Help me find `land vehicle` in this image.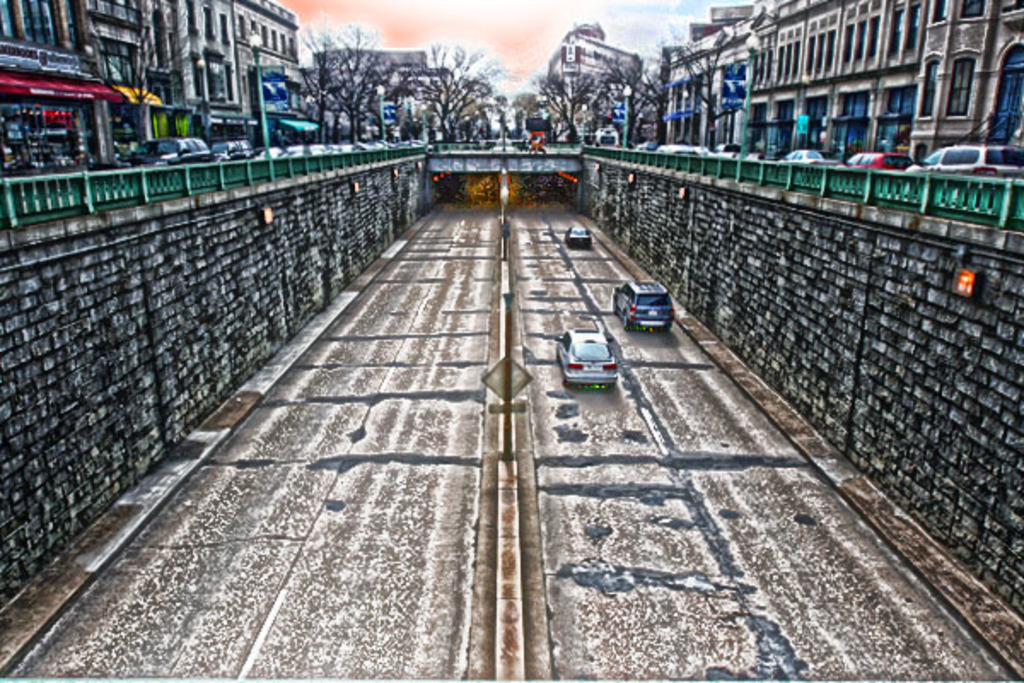
Found it: (558,324,628,393).
